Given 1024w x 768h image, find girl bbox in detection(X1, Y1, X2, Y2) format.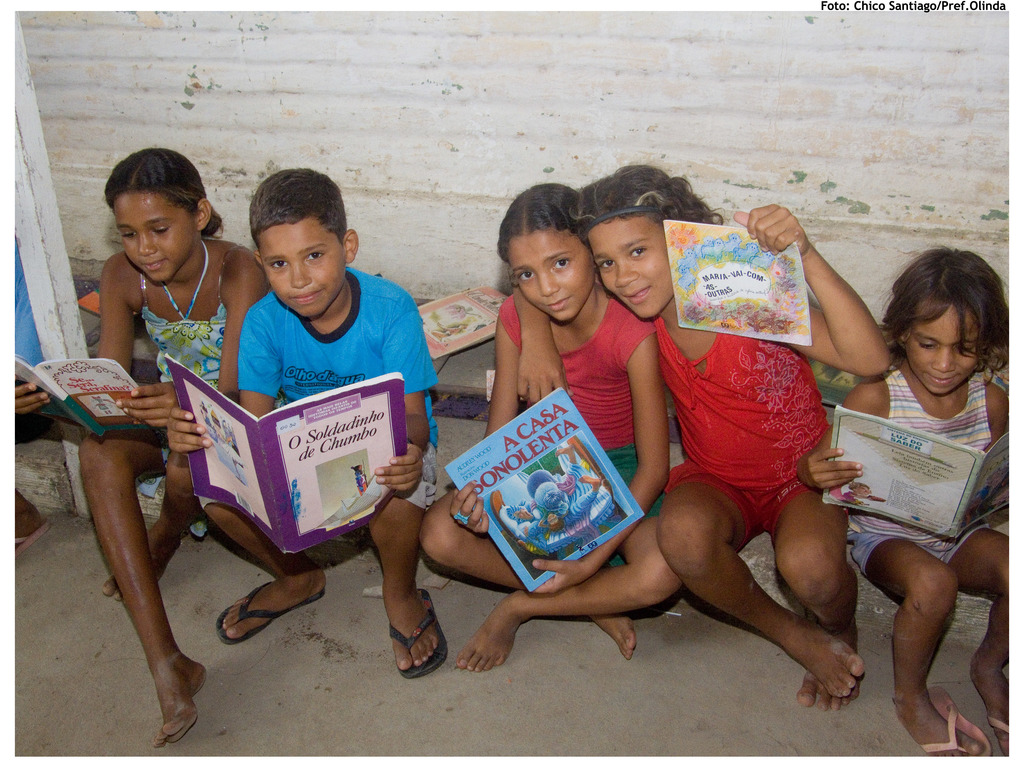
detection(420, 177, 685, 671).
